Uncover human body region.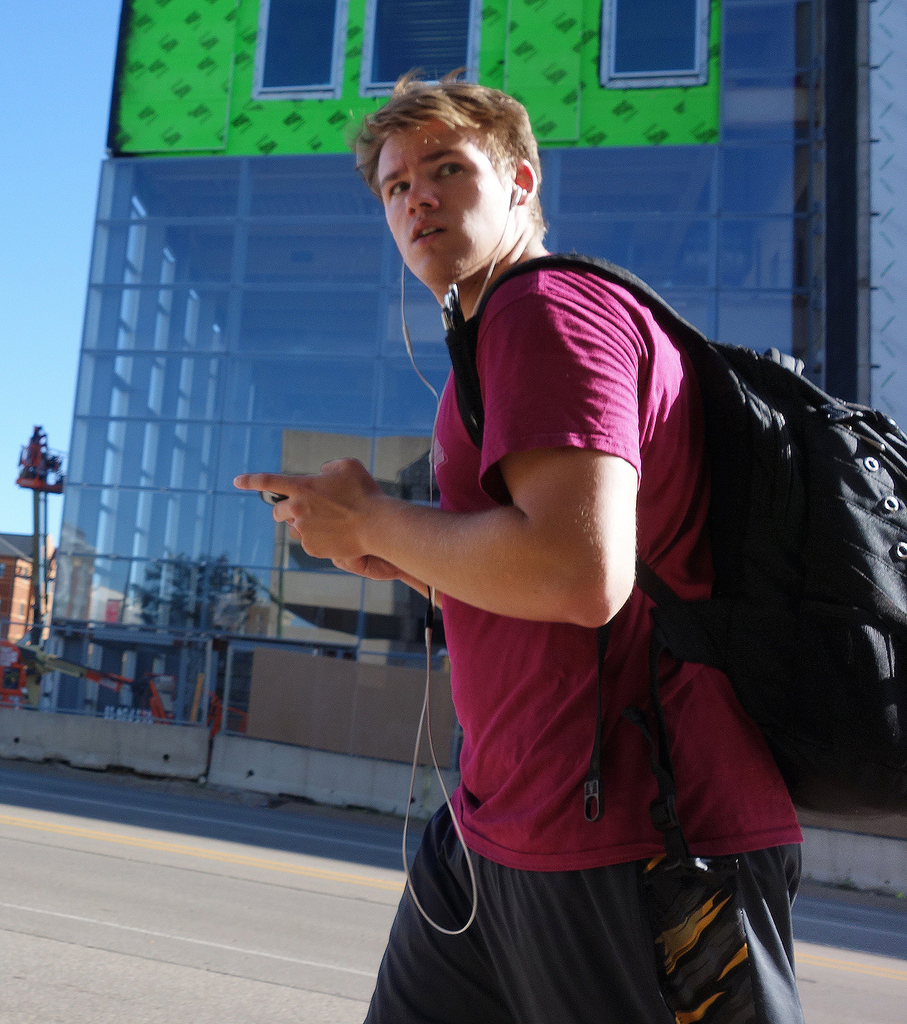
Uncovered: <box>321,91,825,992</box>.
